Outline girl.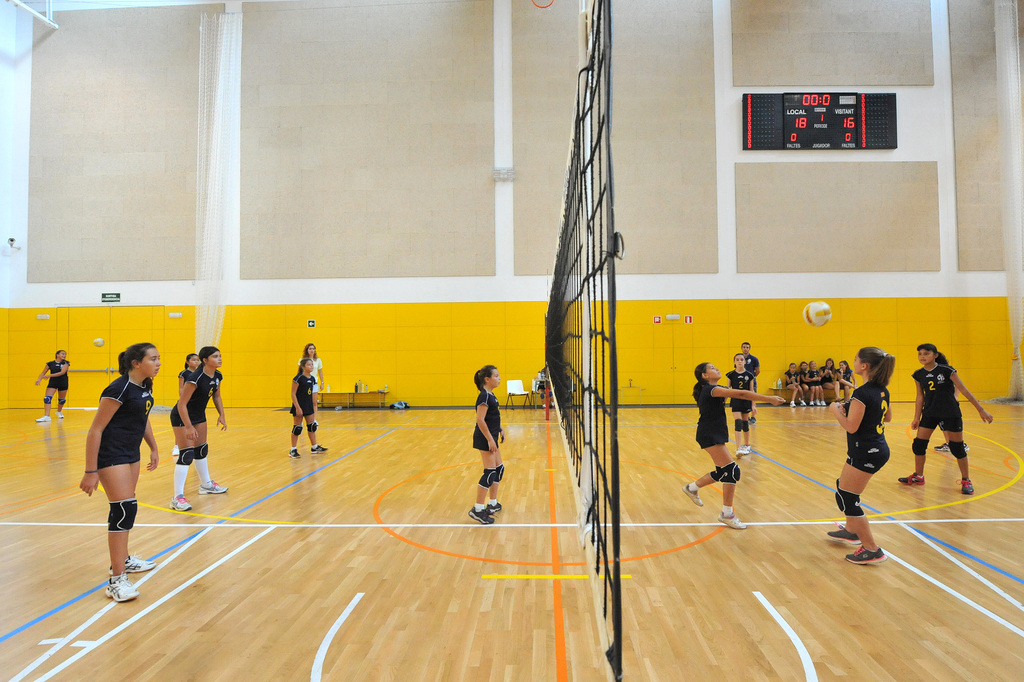
Outline: crop(467, 363, 507, 526).
